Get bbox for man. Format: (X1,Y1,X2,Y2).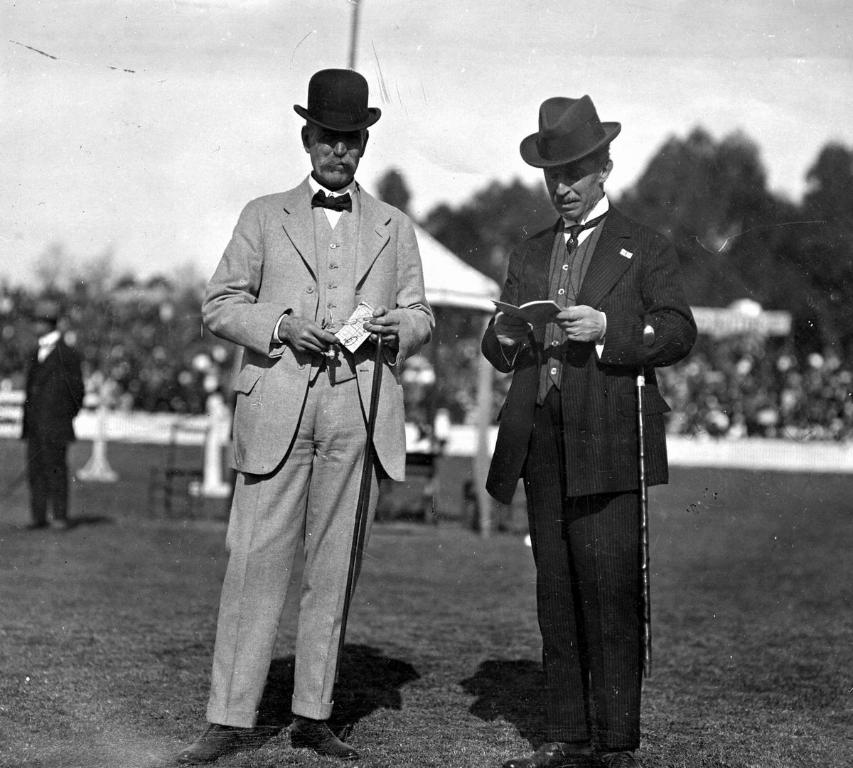
(194,72,436,745).
